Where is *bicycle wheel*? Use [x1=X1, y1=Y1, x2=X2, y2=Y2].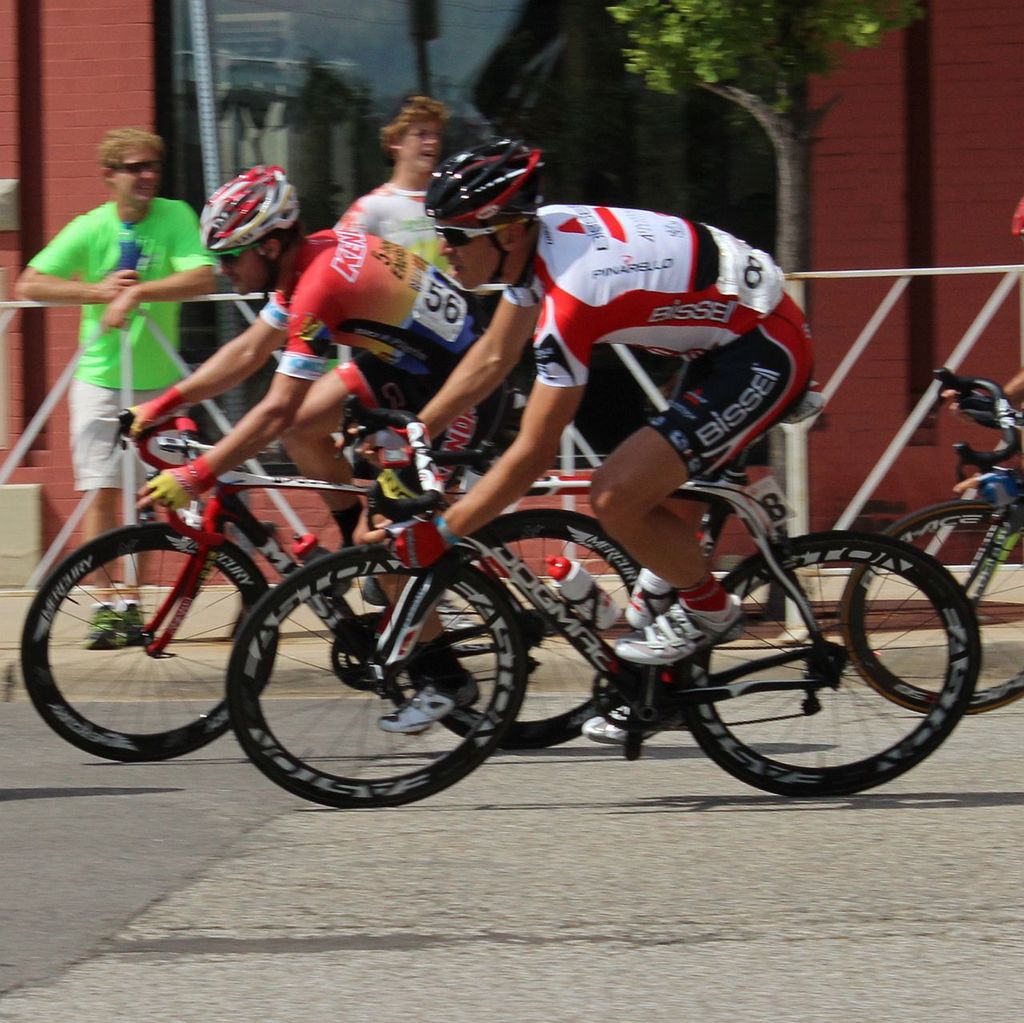
[x1=678, y1=537, x2=977, y2=800].
